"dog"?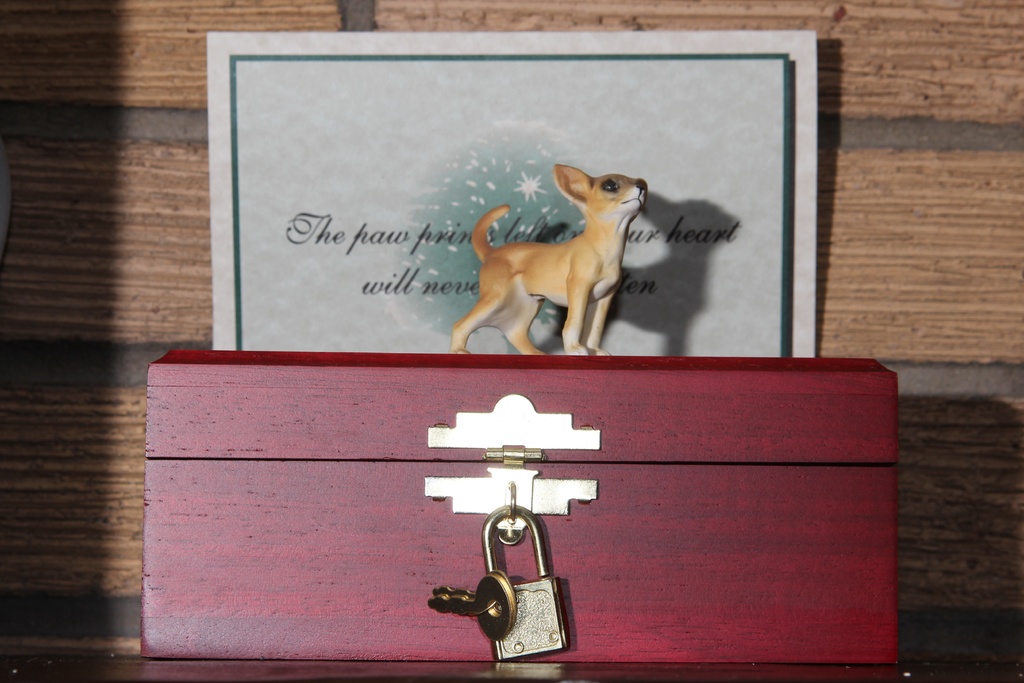
bbox=[449, 162, 649, 359]
